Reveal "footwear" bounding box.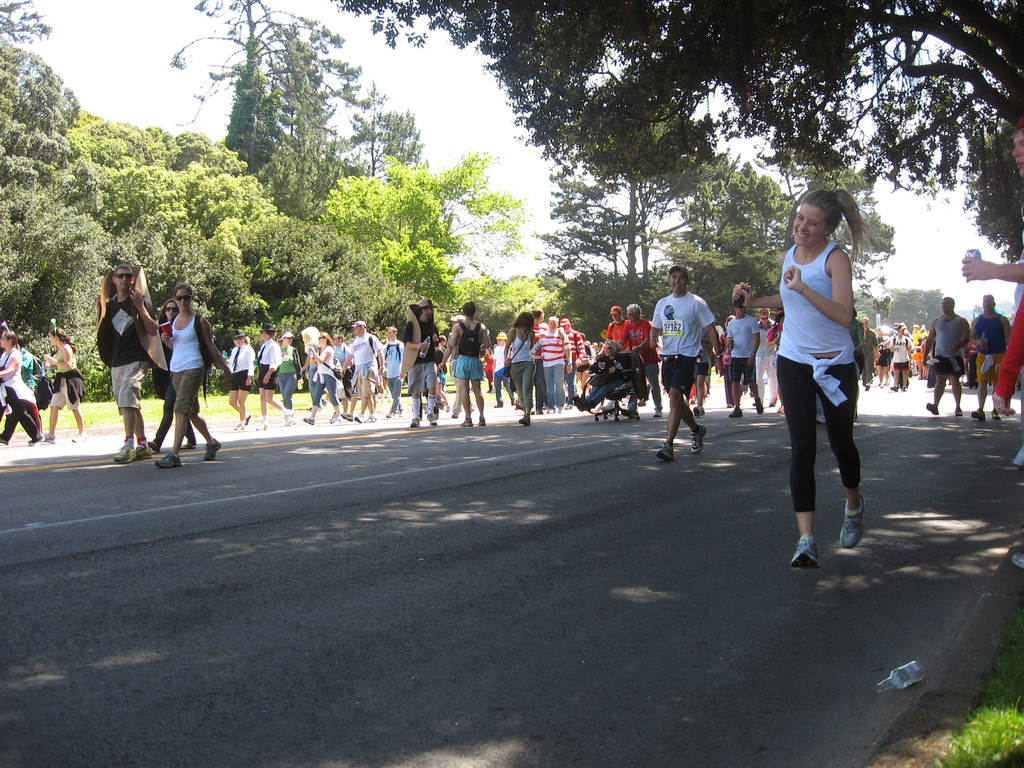
Revealed: (72, 433, 92, 445).
